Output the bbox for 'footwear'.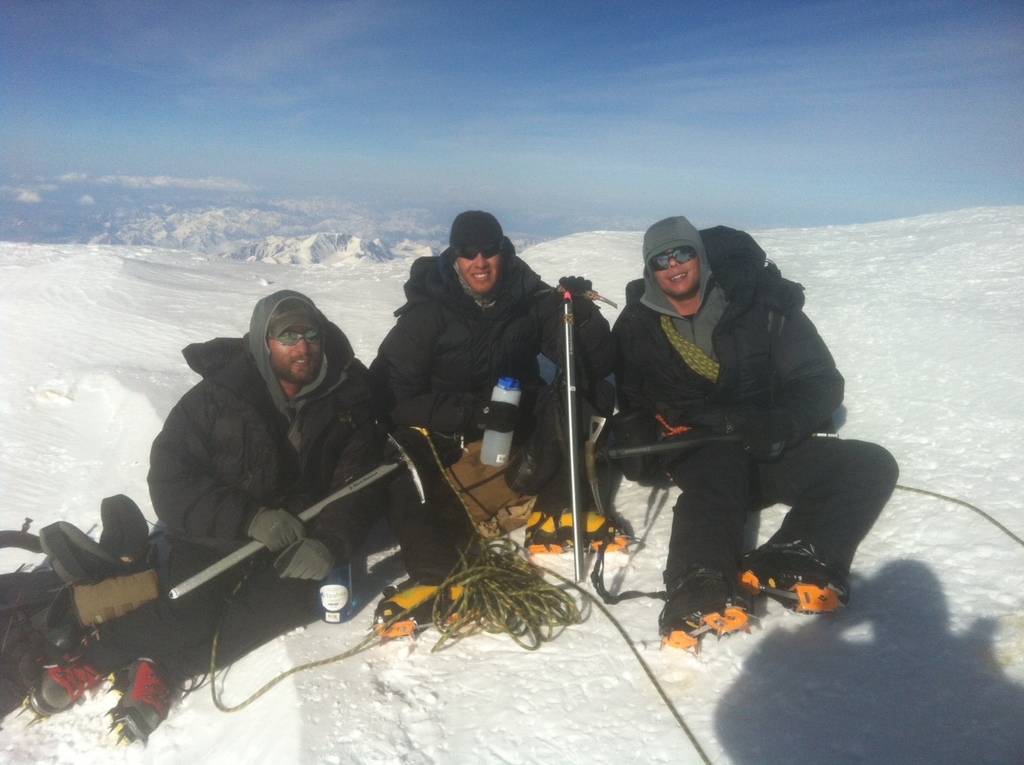
bbox(743, 549, 849, 610).
